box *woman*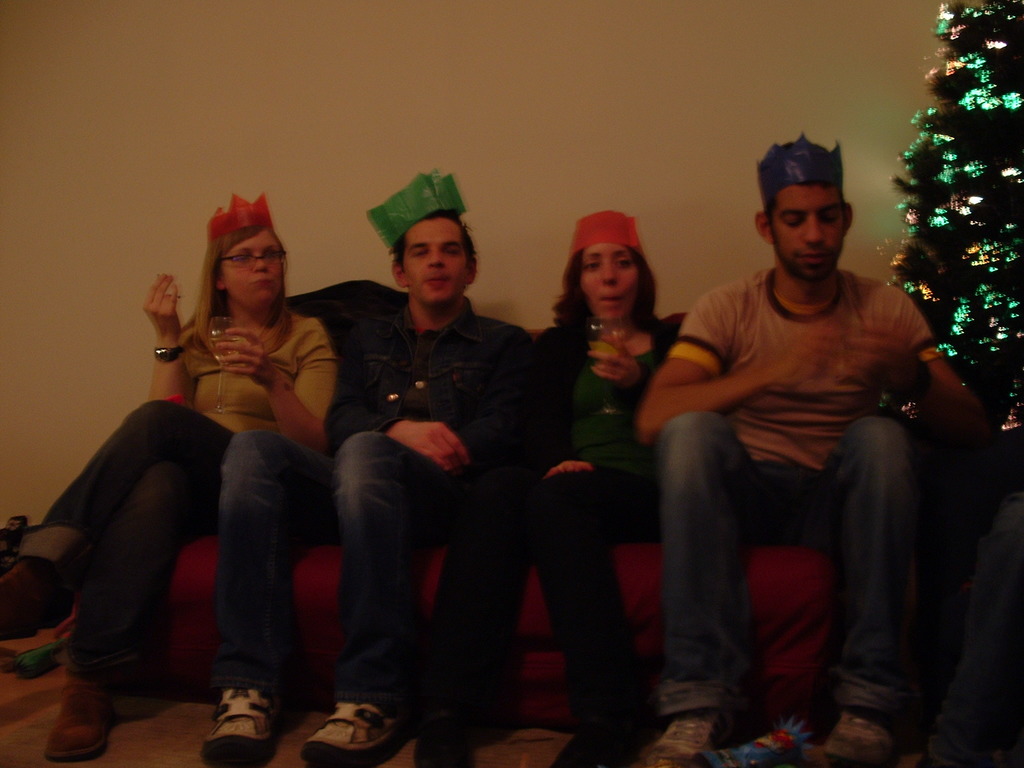
left=82, top=193, right=341, bottom=723
